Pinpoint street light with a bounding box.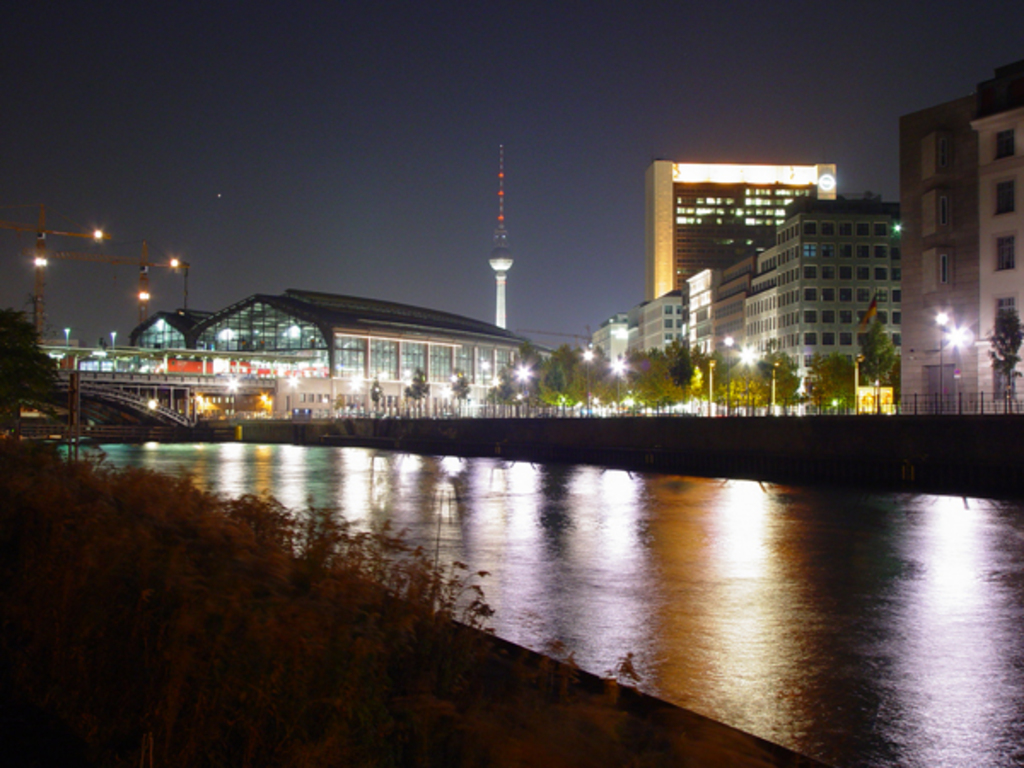
l=932, t=307, r=951, b=406.
